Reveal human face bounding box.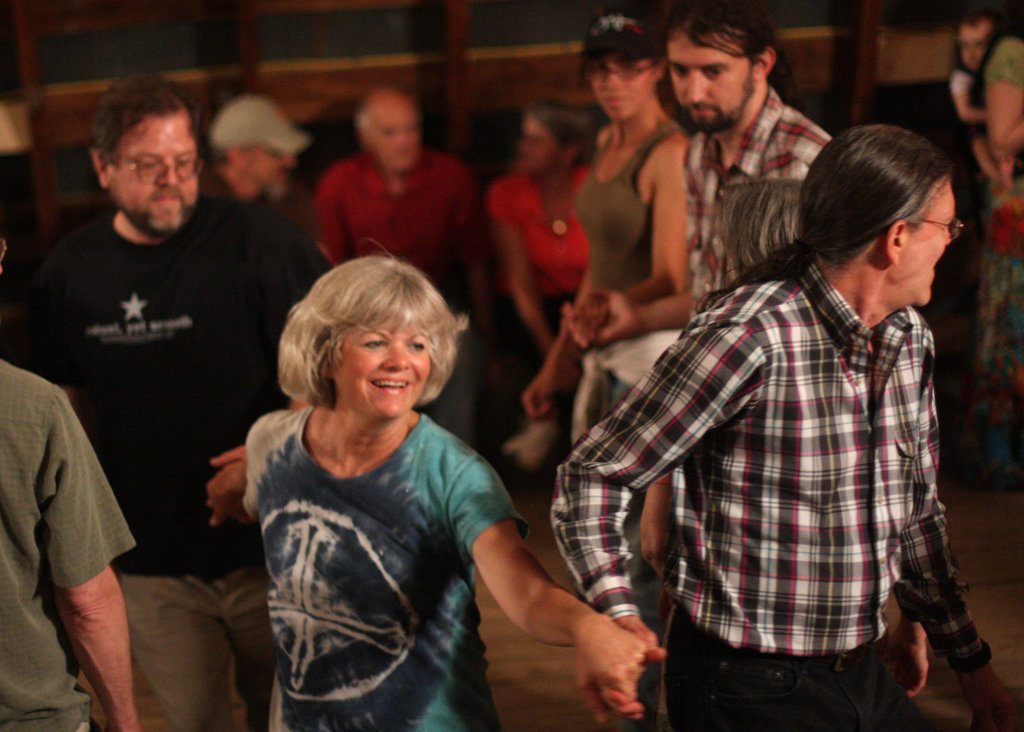
Revealed: [958,15,995,73].
